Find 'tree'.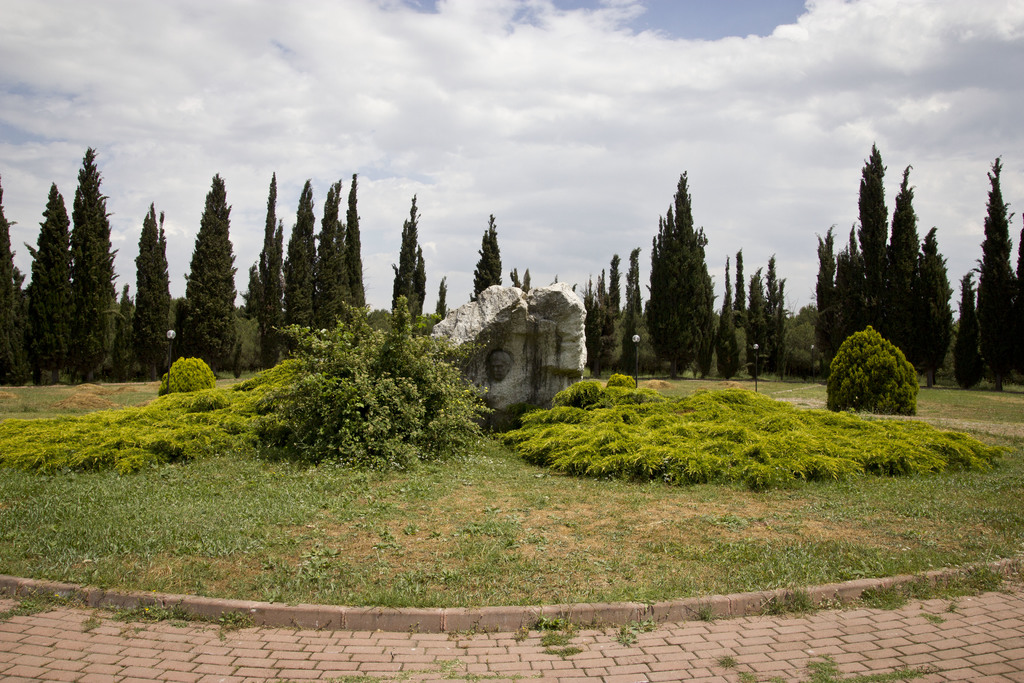
(406, 244, 429, 322).
